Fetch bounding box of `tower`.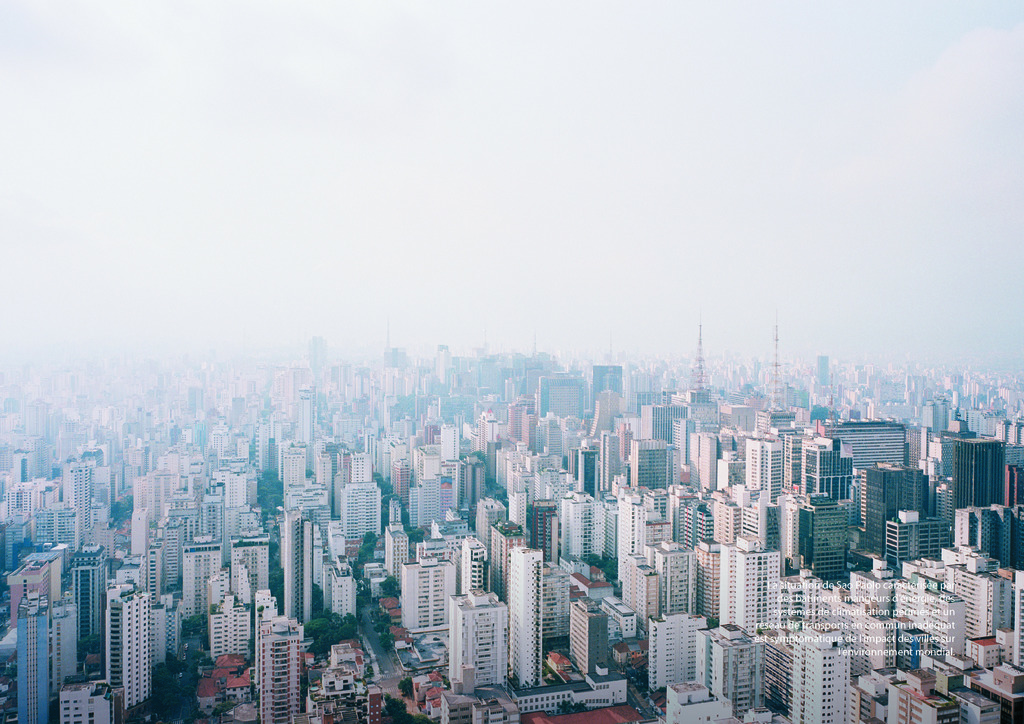
Bbox: {"x1": 483, "y1": 511, "x2": 525, "y2": 586}.
